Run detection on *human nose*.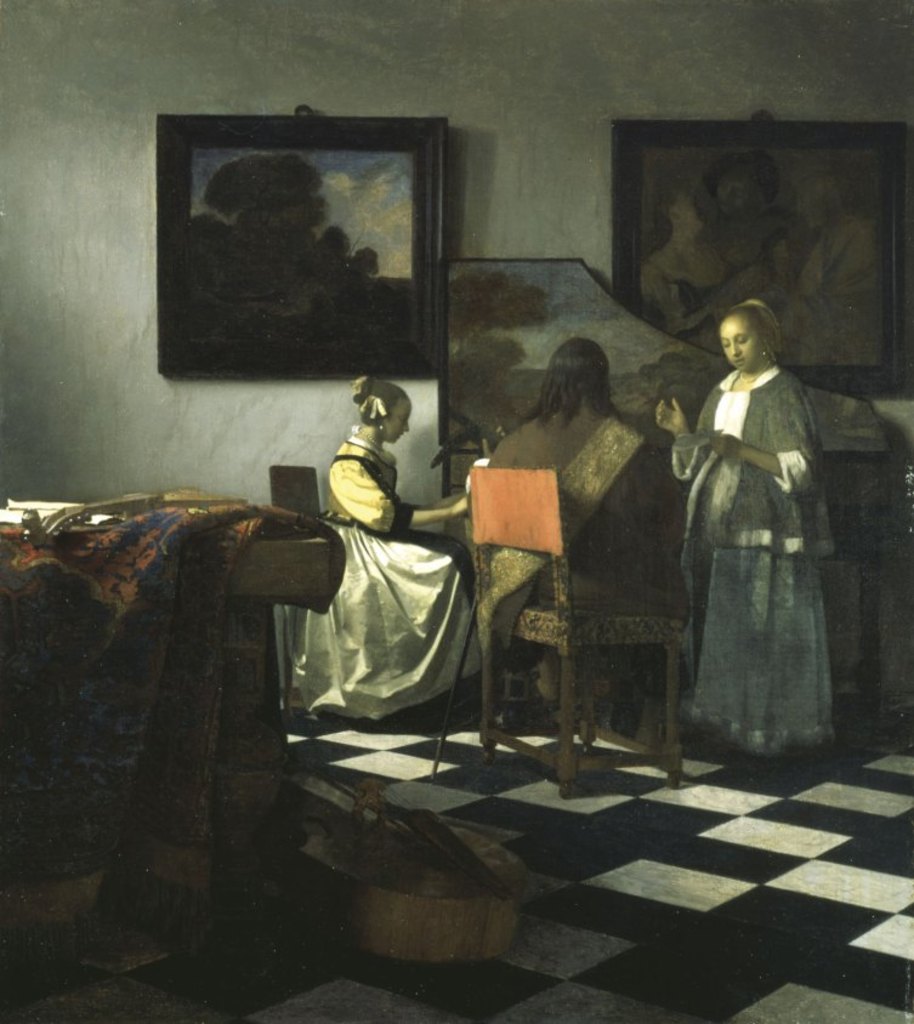
Result: [x1=401, y1=419, x2=410, y2=433].
